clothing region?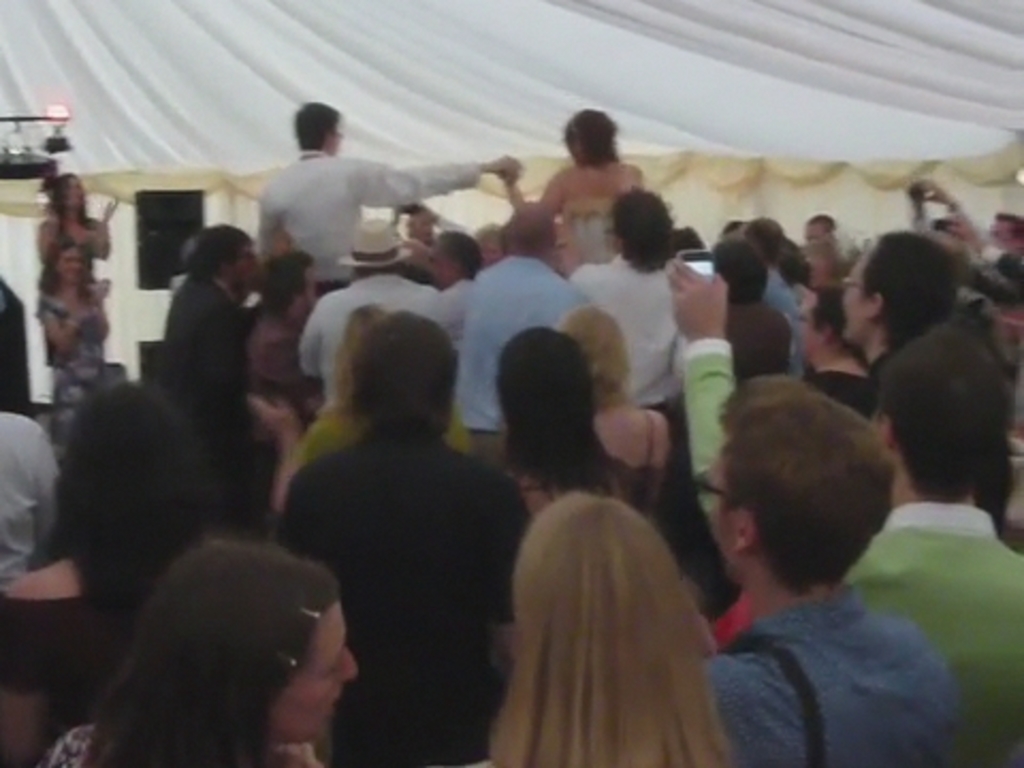
(x1=0, y1=407, x2=68, y2=585)
